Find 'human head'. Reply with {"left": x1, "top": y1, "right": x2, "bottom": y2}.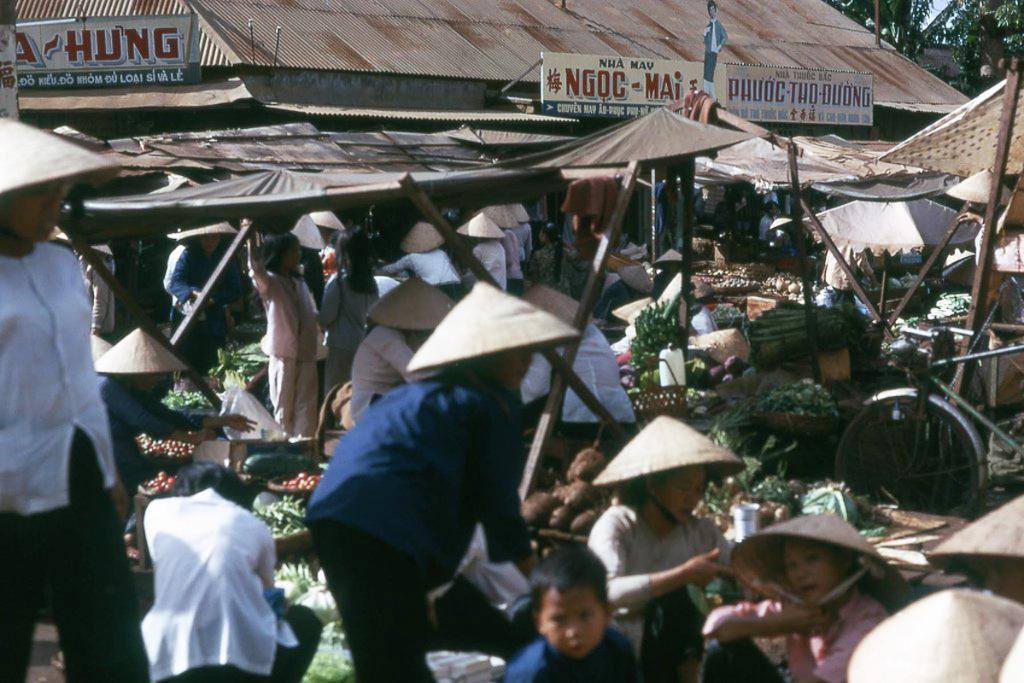
{"left": 774, "top": 511, "right": 857, "bottom": 610}.
